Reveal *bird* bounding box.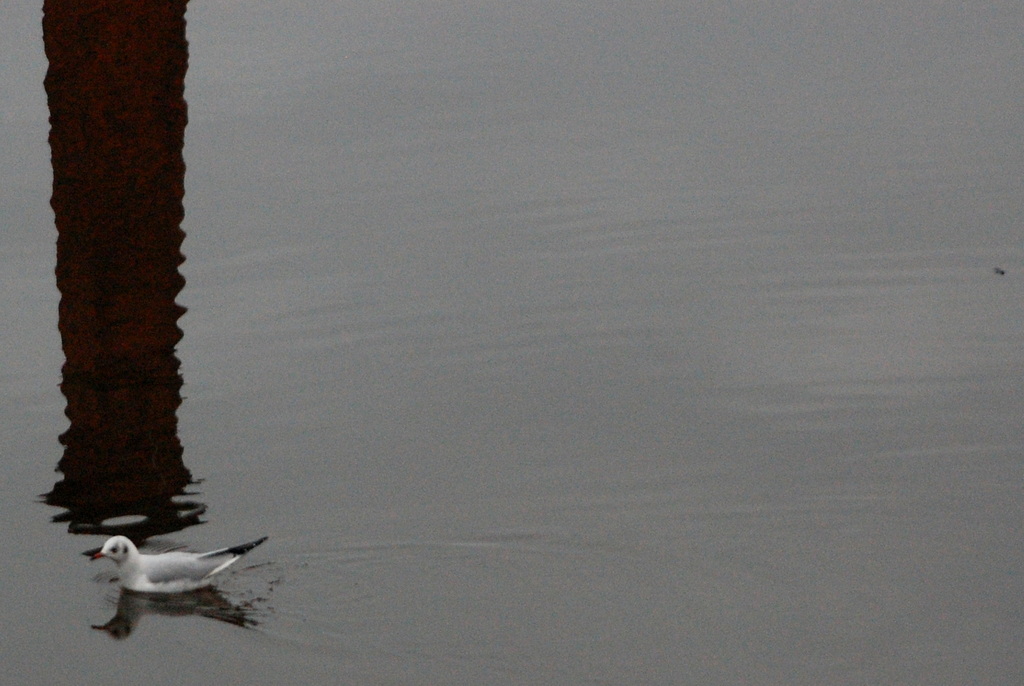
Revealed: <region>85, 534, 246, 607</region>.
